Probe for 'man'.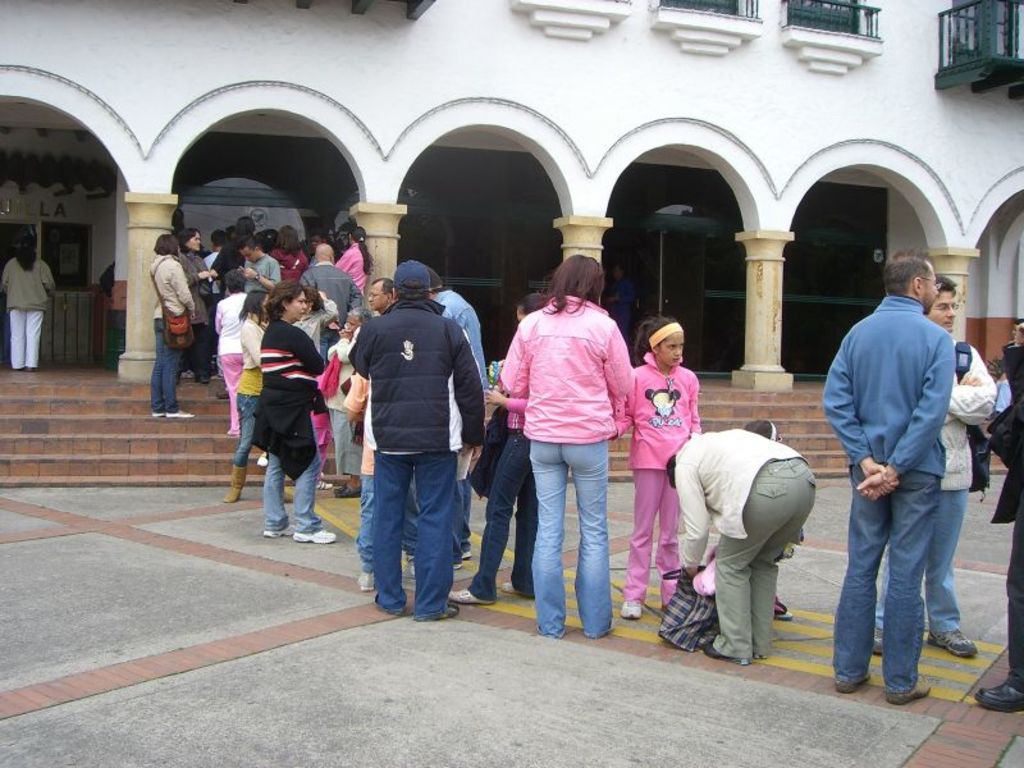
Probe result: crop(421, 246, 475, 567).
